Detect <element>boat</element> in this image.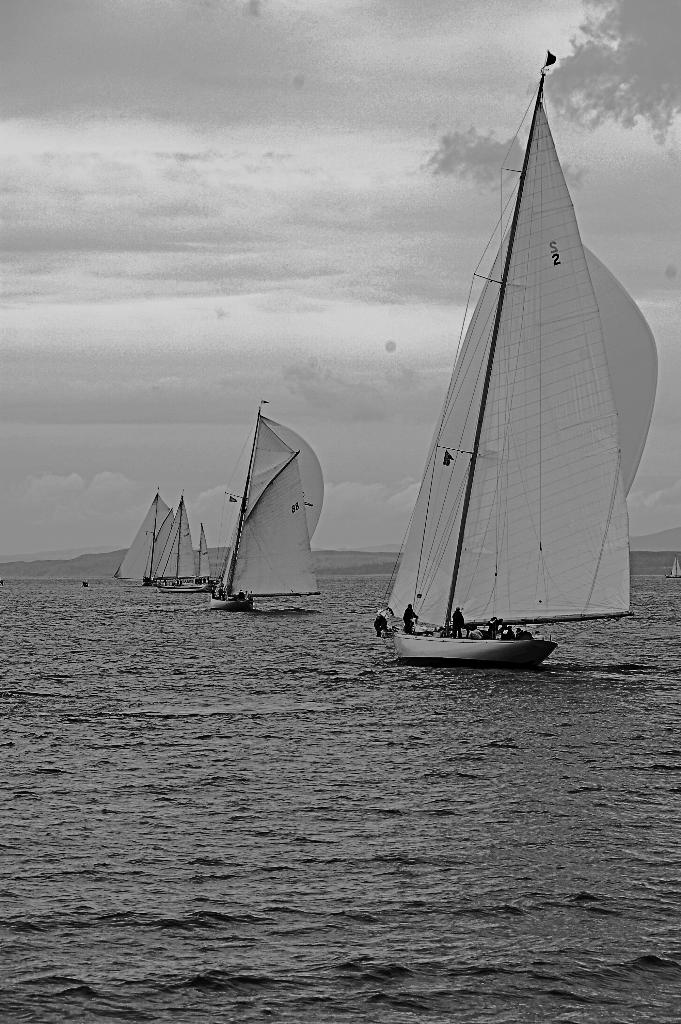
Detection: box=[190, 518, 217, 591].
